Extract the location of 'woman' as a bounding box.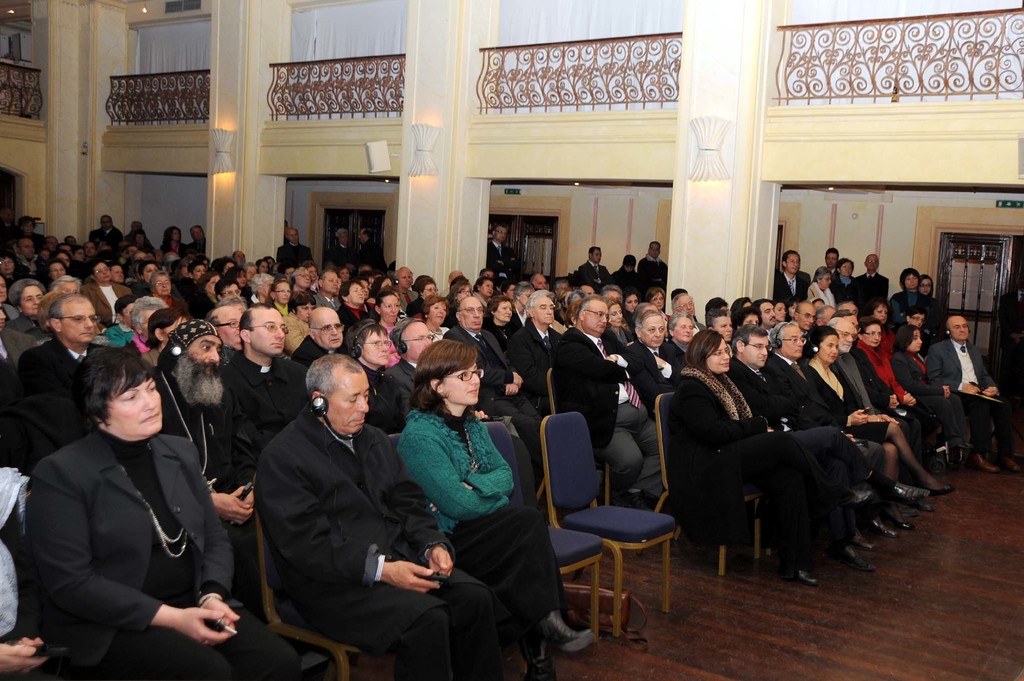
(x1=646, y1=285, x2=670, y2=319).
